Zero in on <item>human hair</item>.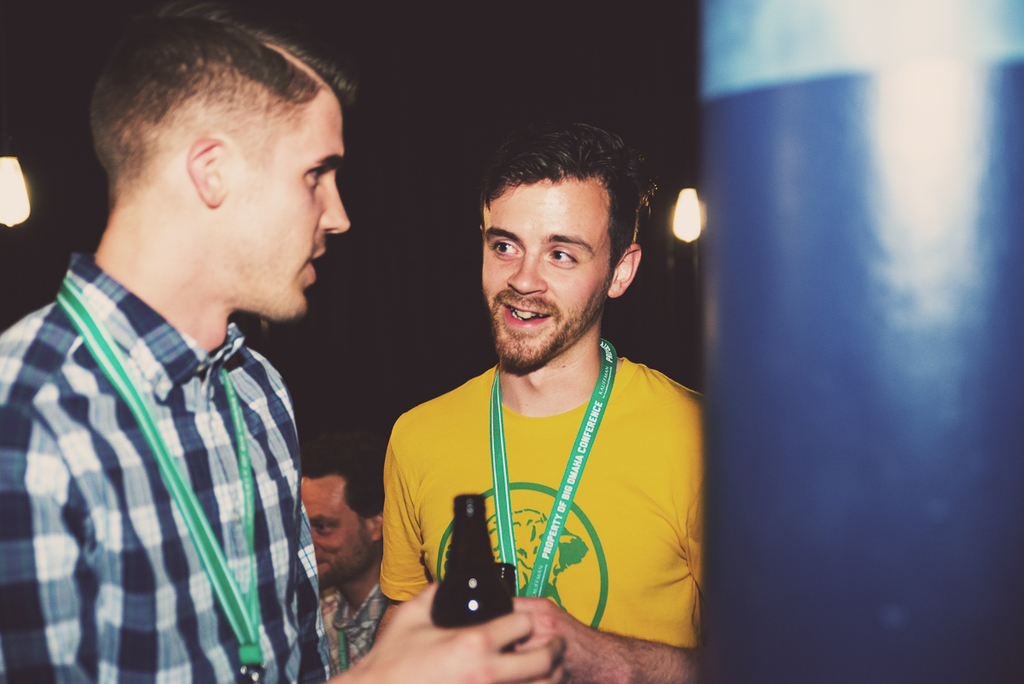
Zeroed in: region(472, 126, 644, 307).
